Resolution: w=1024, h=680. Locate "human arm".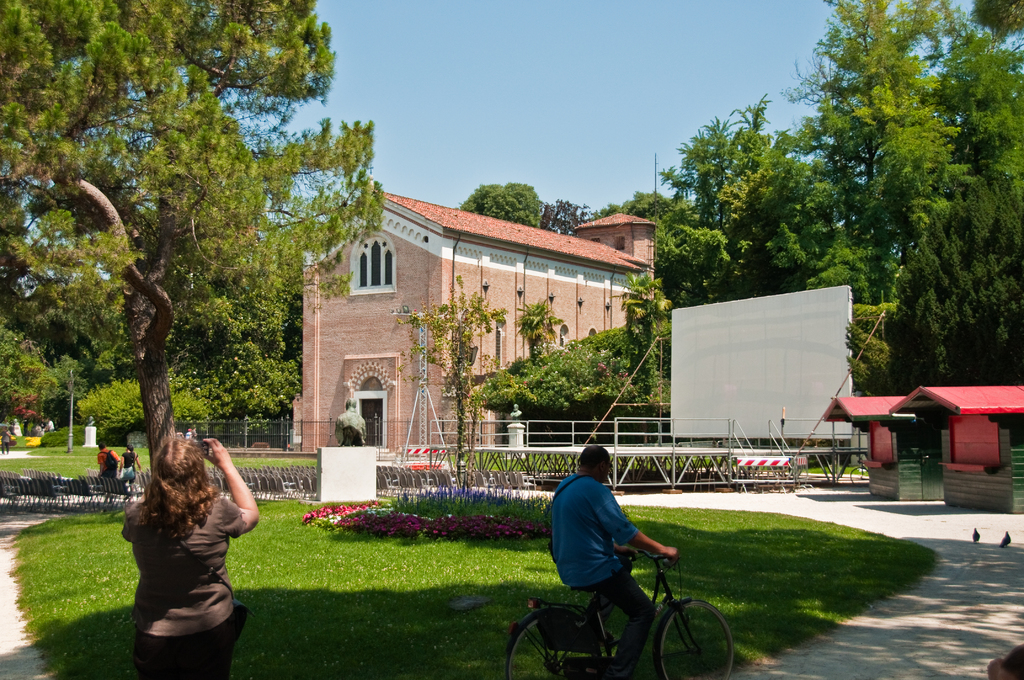
97, 454, 104, 475.
